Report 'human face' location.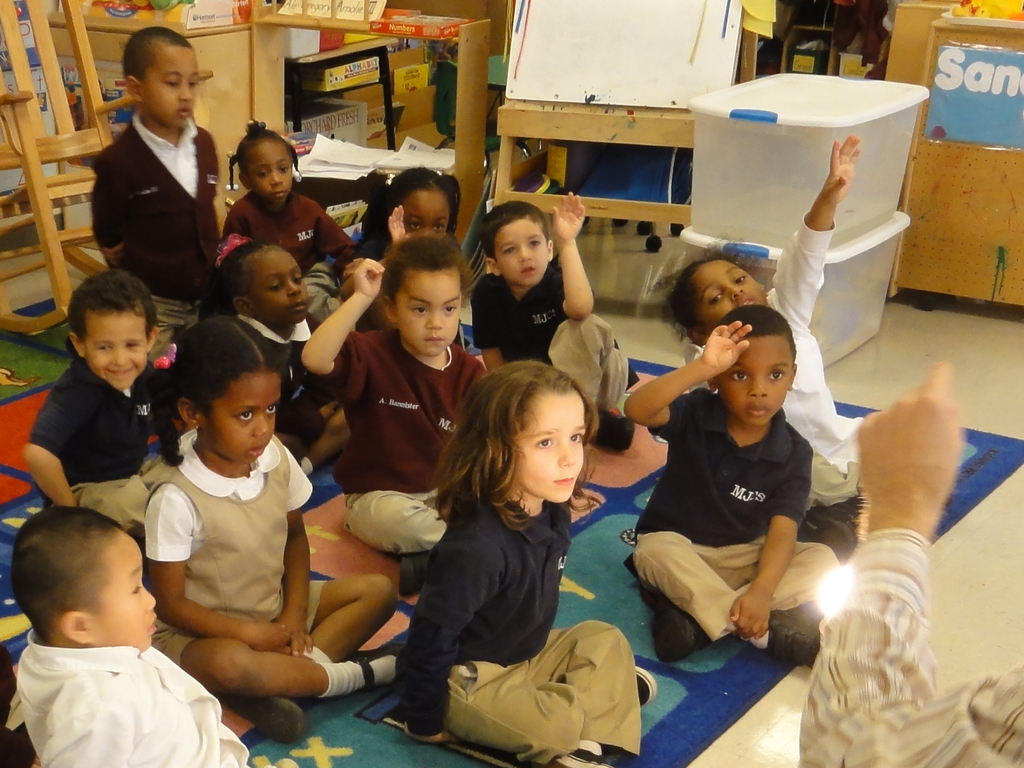
Report: (left=520, top=397, right=587, bottom=504).
